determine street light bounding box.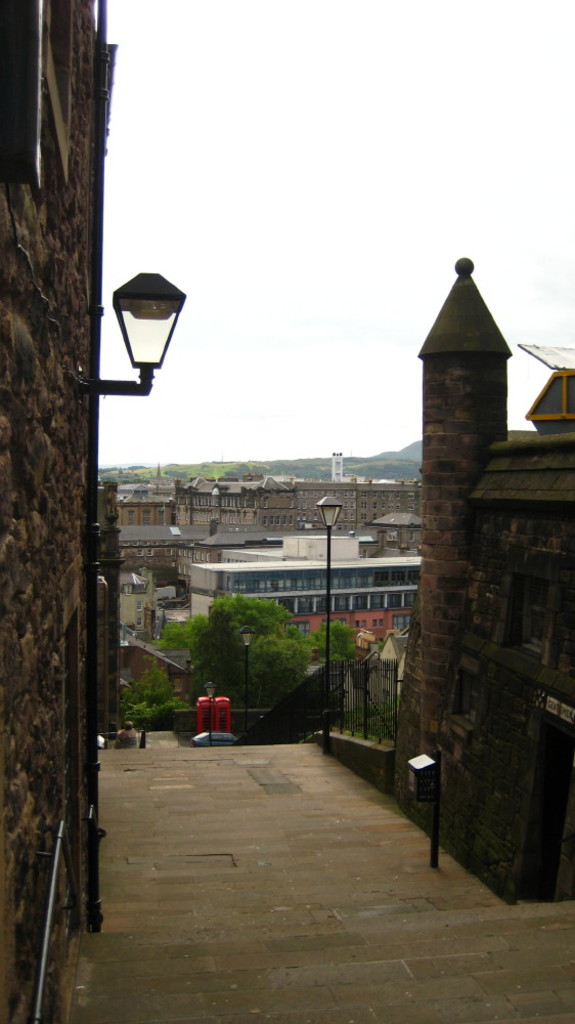
Determined: <region>313, 495, 347, 753</region>.
